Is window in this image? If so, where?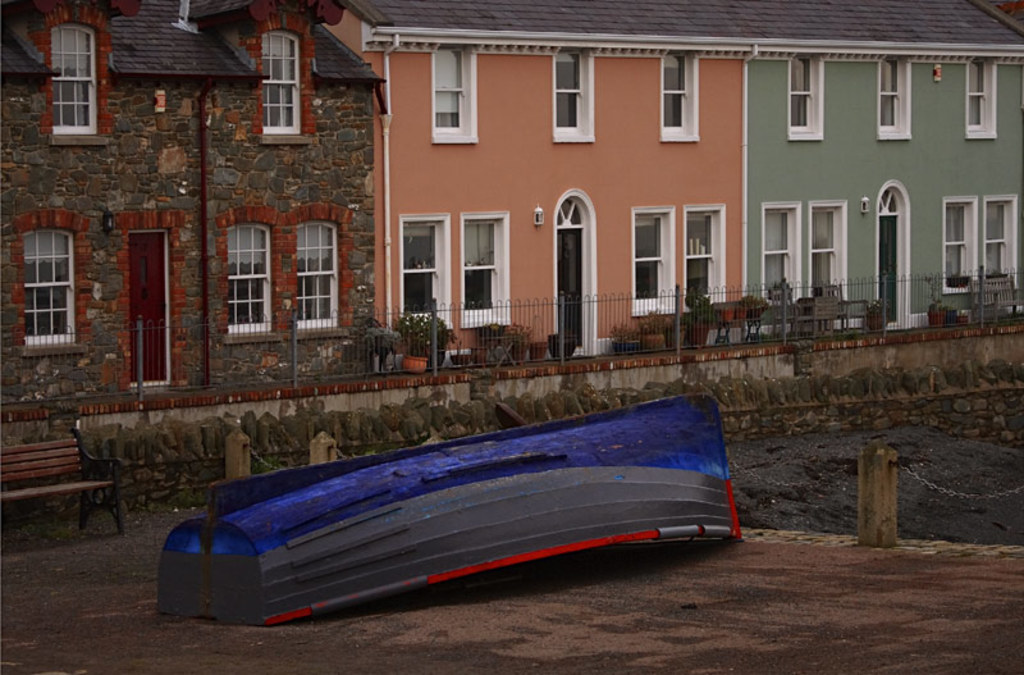
Yes, at rect(663, 53, 695, 136).
